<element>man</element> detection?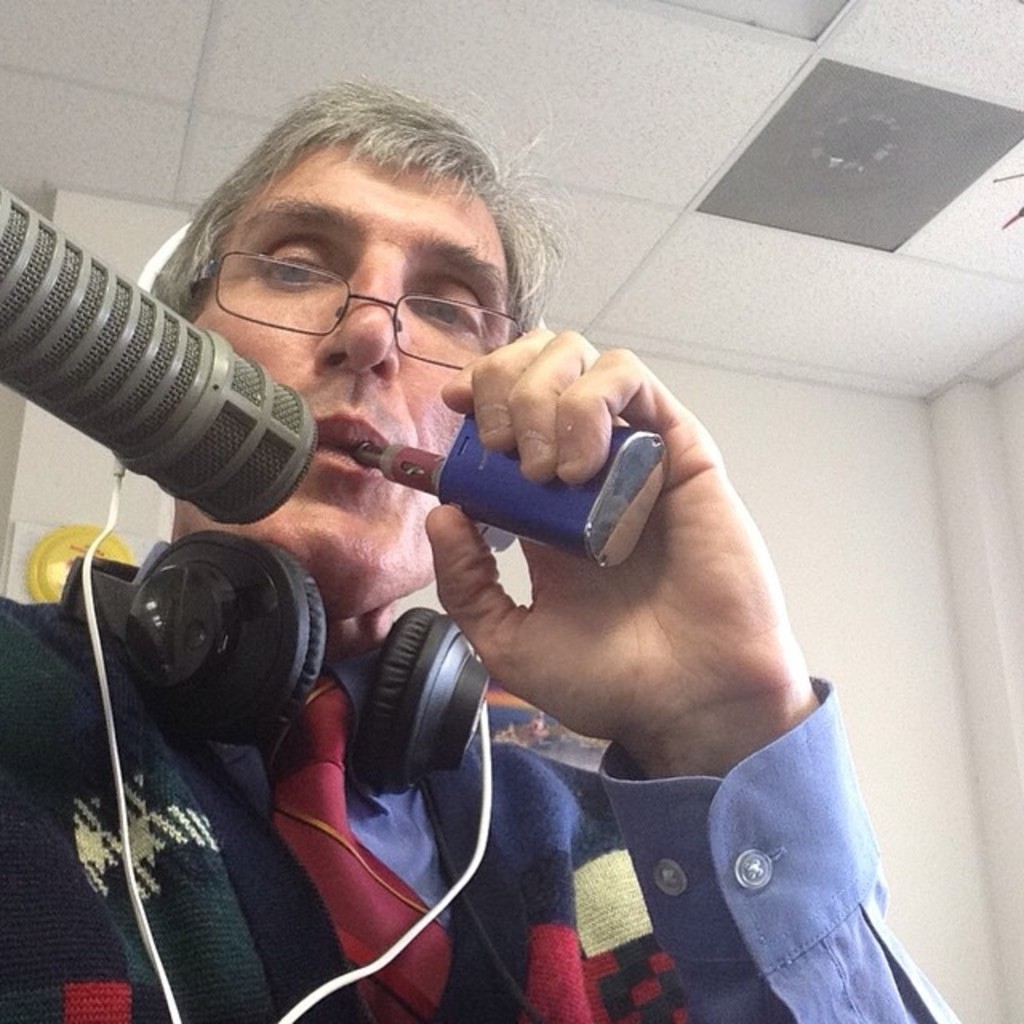
0 75 960 1022
